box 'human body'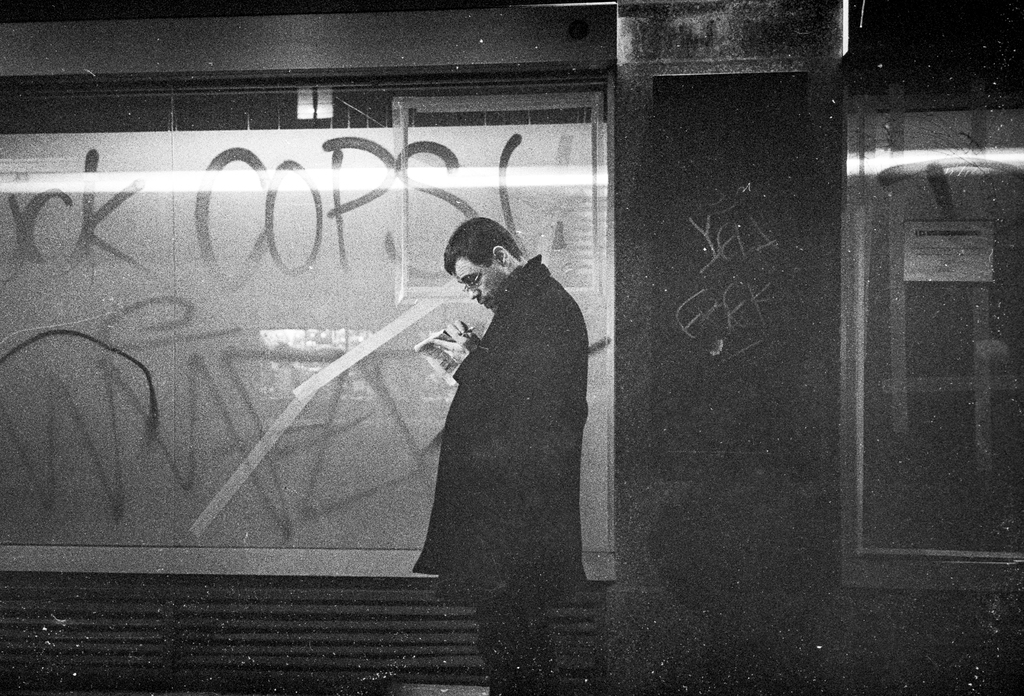
400/209/588/695
